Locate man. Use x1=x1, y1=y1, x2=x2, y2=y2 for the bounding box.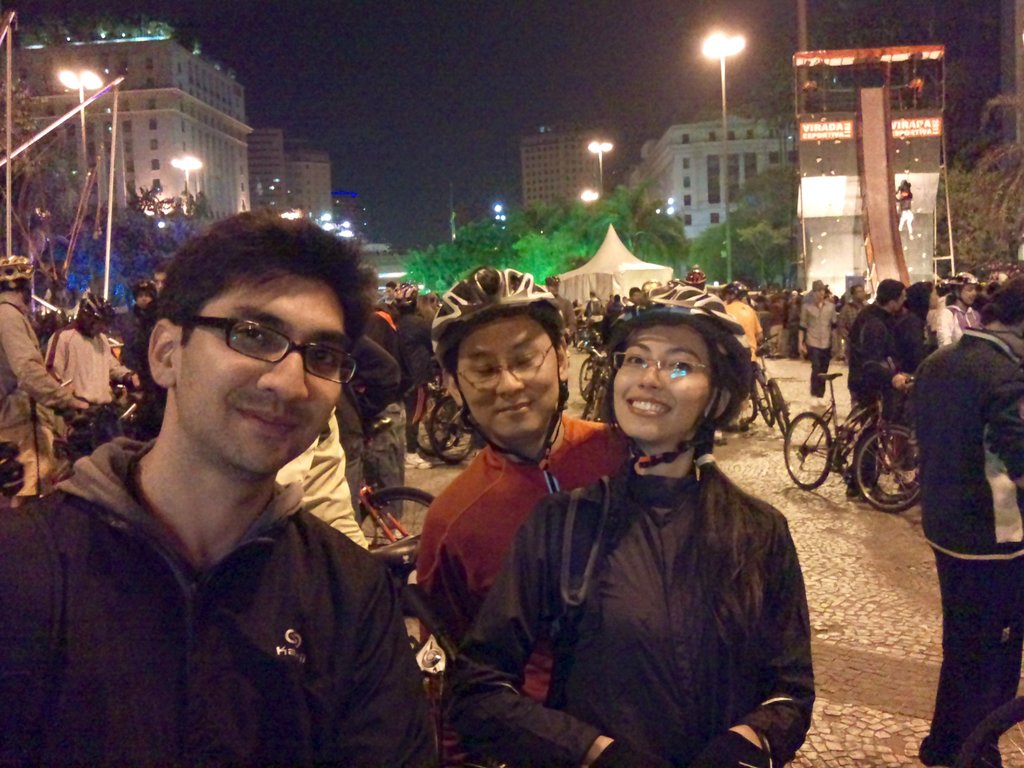
x1=540, y1=270, x2=578, y2=408.
